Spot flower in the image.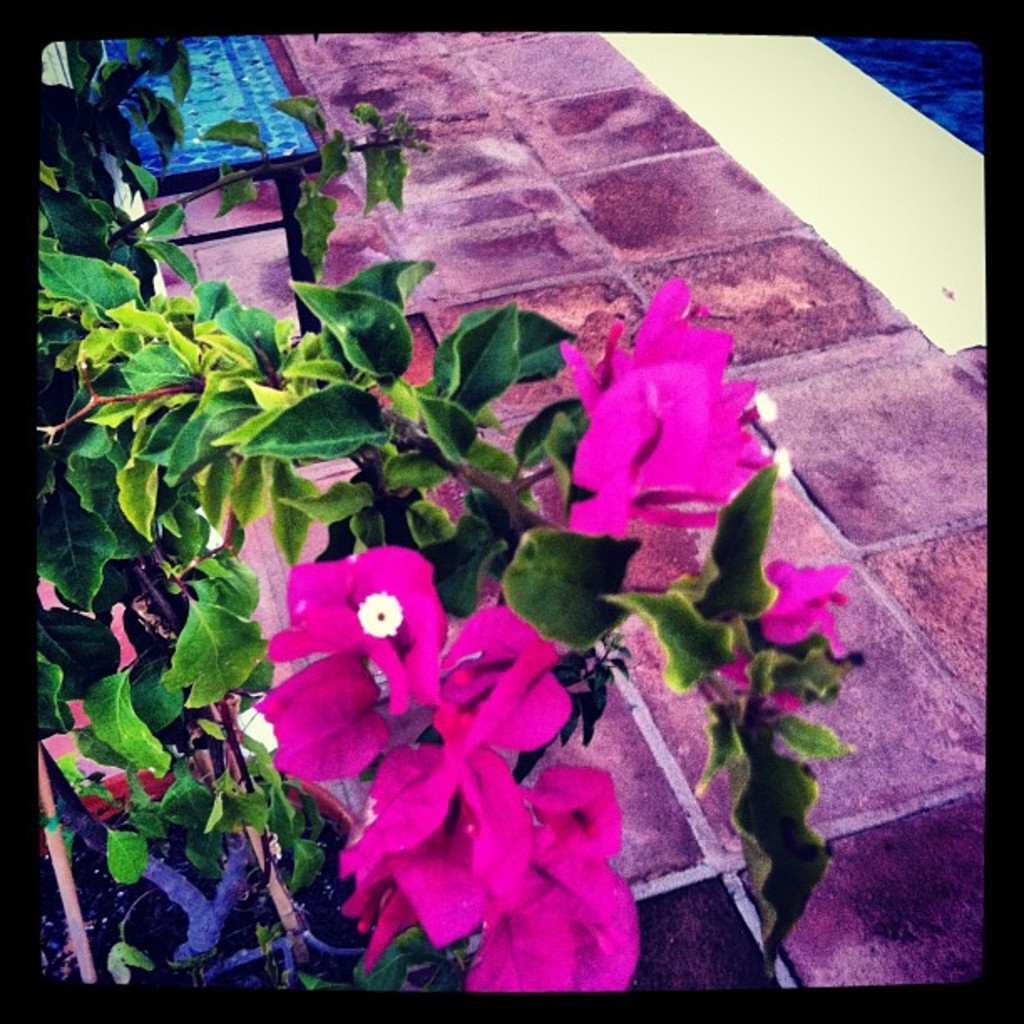
flower found at 333, 756, 639, 994.
